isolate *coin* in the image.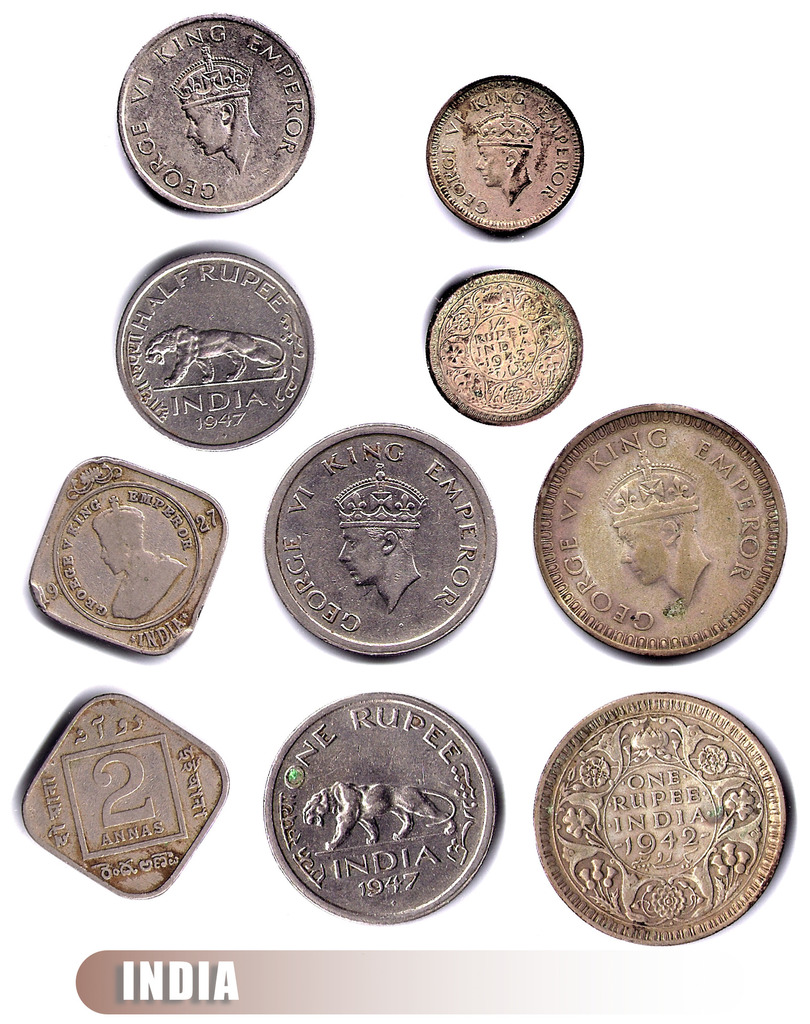
Isolated region: [left=532, top=687, right=791, bottom=944].
